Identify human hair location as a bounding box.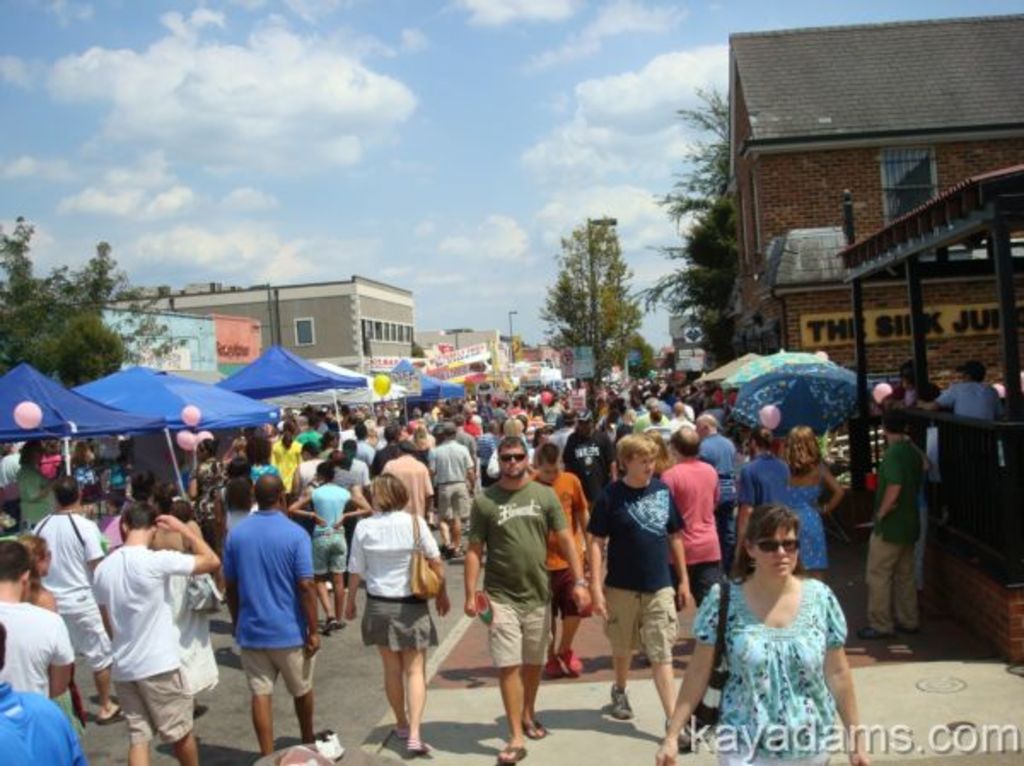
crop(254, 473, 287, 508).
